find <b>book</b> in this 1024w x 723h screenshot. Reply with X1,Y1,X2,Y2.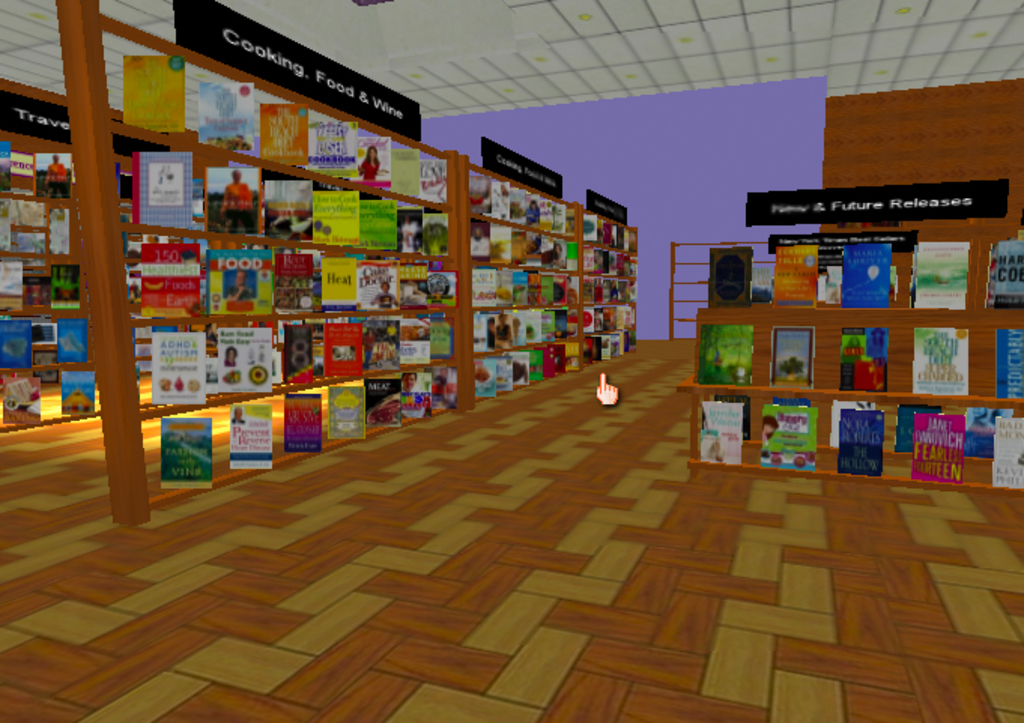
209,322,271,400.
